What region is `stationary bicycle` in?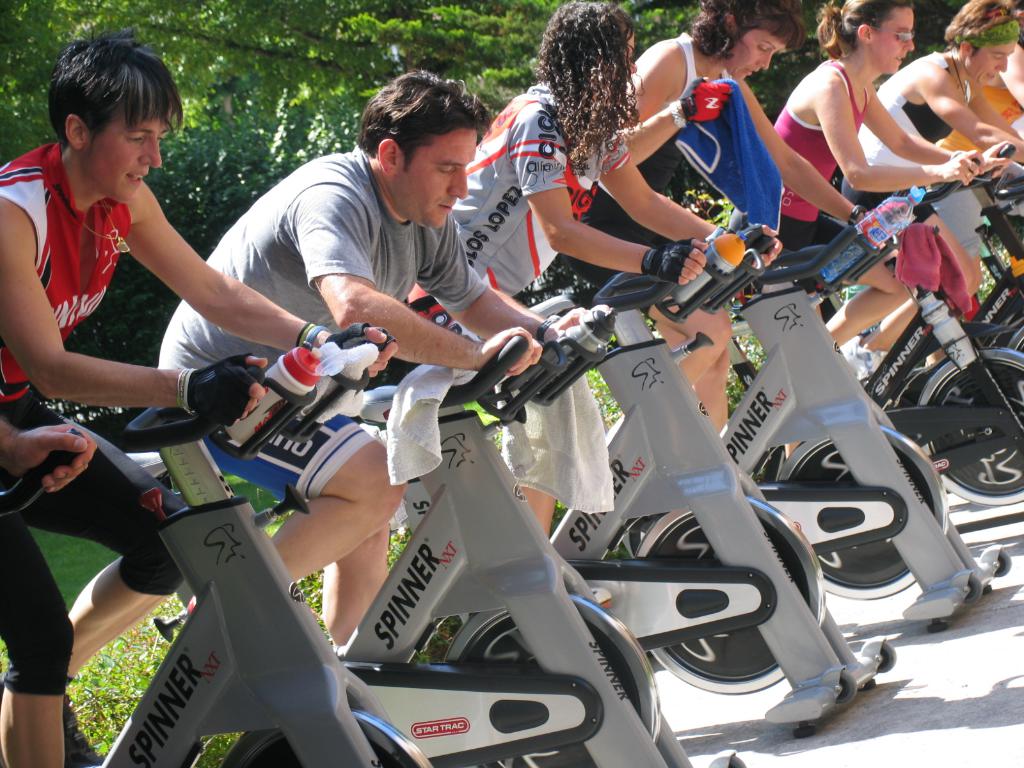
(x1=0, y1=328, x2=430, y2=767).
